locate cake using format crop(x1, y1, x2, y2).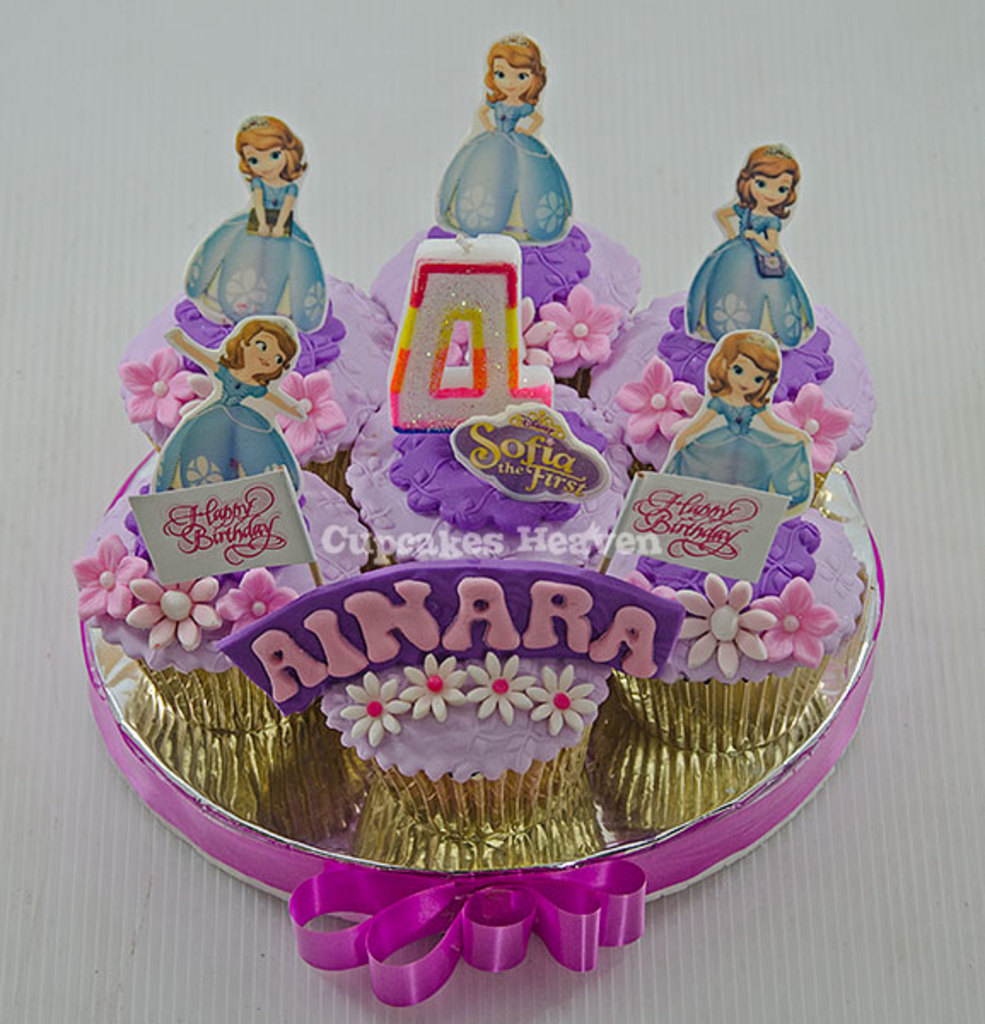
crop(374, 217, 642, 387).
